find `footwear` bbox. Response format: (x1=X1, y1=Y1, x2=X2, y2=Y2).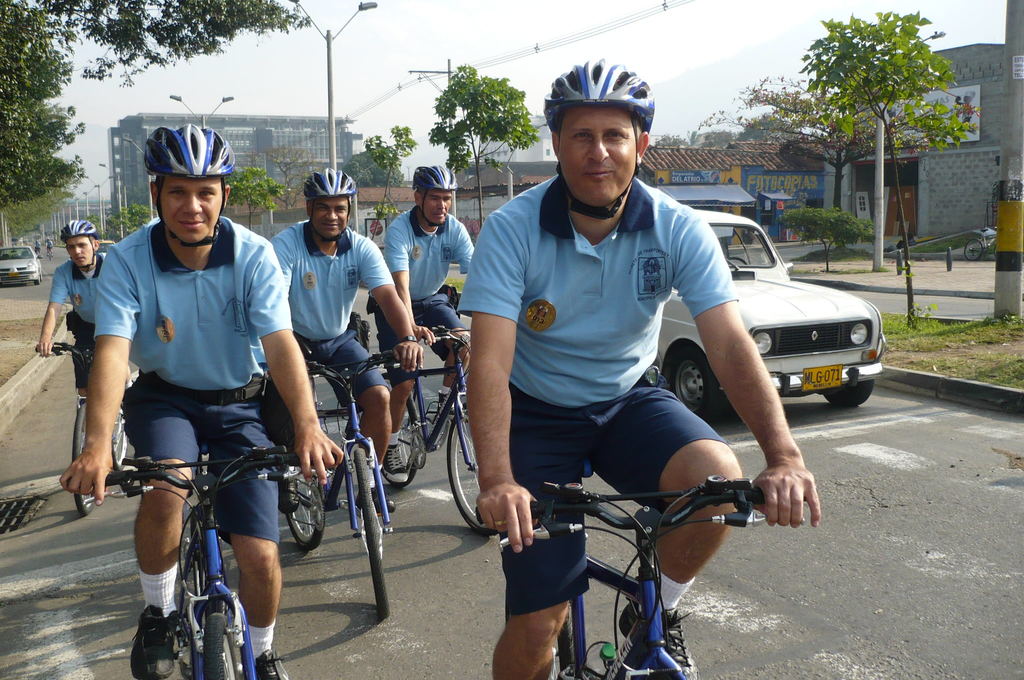
(x1=378, y1=441, x2=412, y2=491).
